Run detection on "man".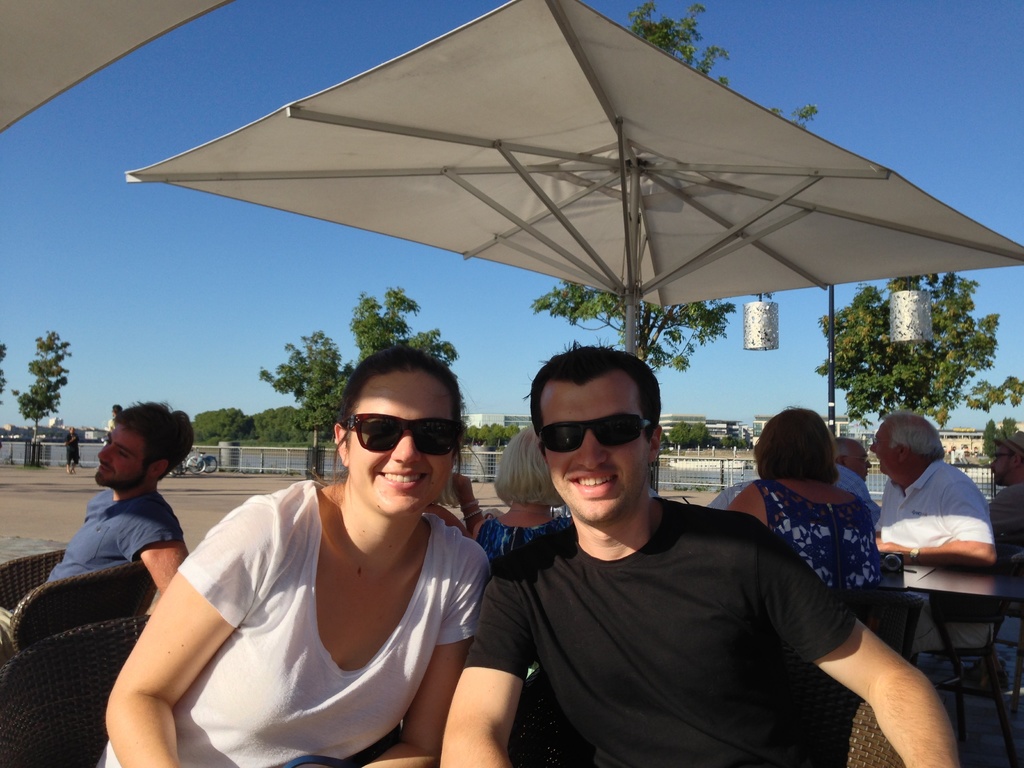
Result: l=0, t=394, r=191, b=653.
